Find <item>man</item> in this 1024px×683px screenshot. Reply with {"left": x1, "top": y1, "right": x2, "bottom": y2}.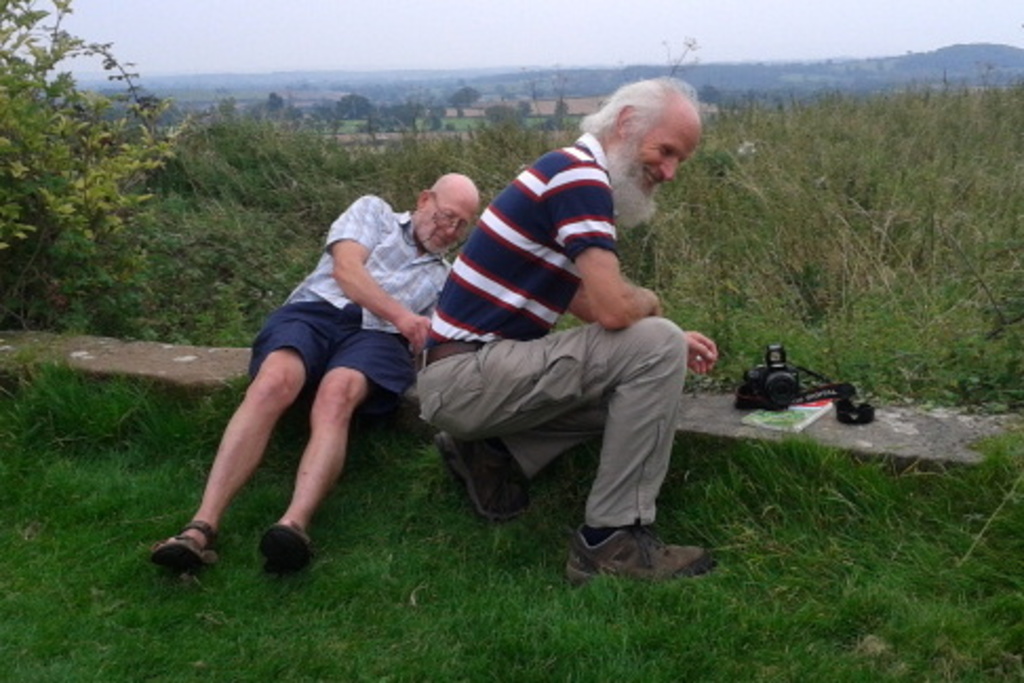
{"left": 147, "top": 162, "right": 489, "bottom": 588}.
